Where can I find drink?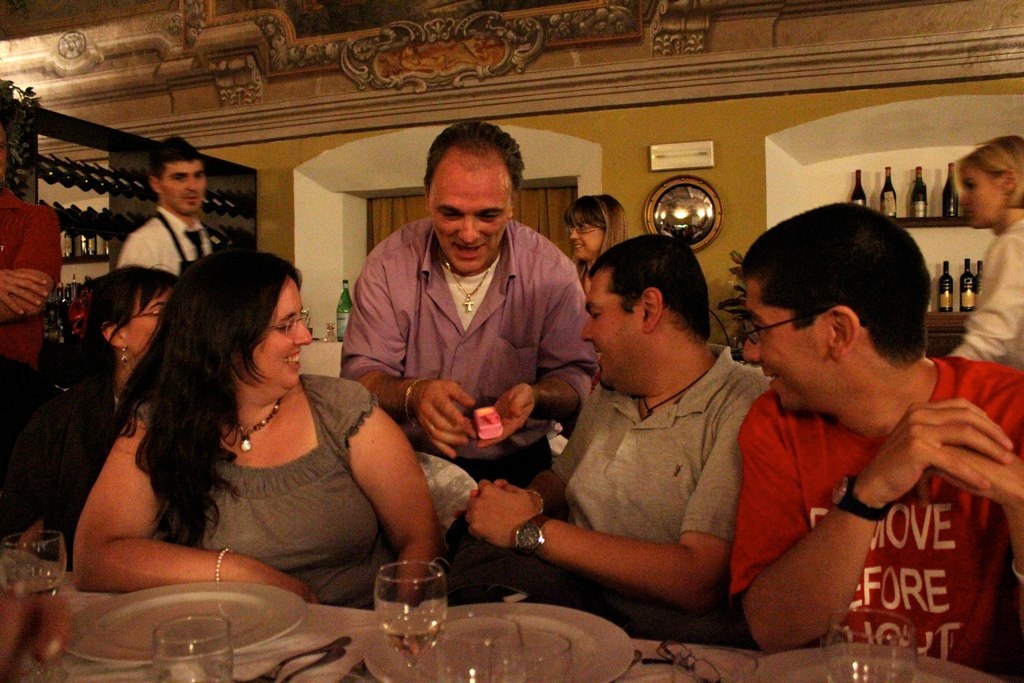
You can find it at l=385, t=618, r=448, b=658.
